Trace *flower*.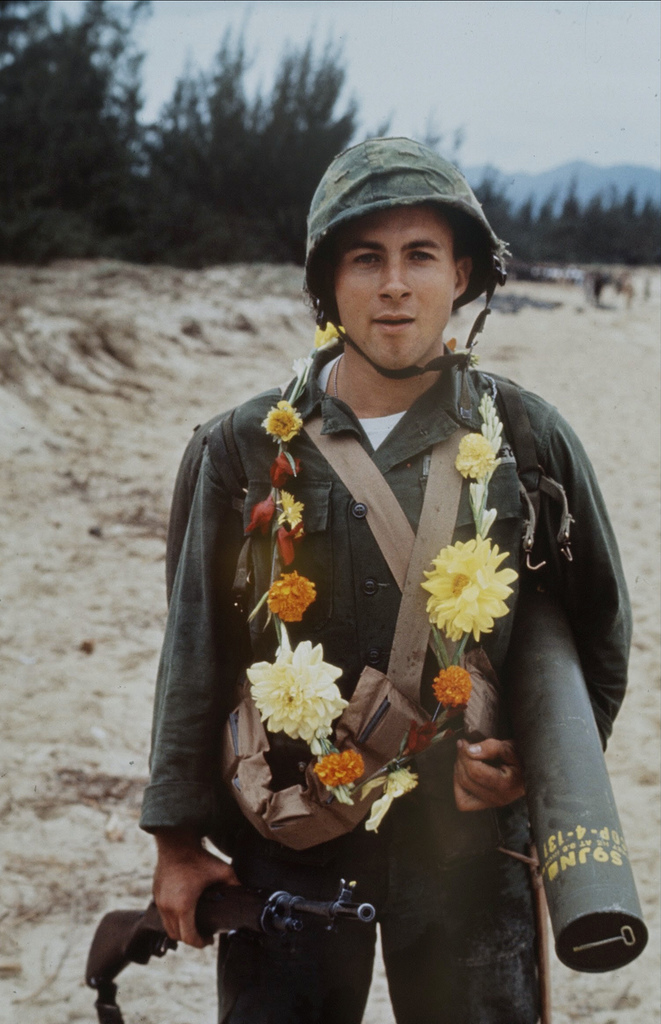
Traced to (312, 316, 344, 350).
